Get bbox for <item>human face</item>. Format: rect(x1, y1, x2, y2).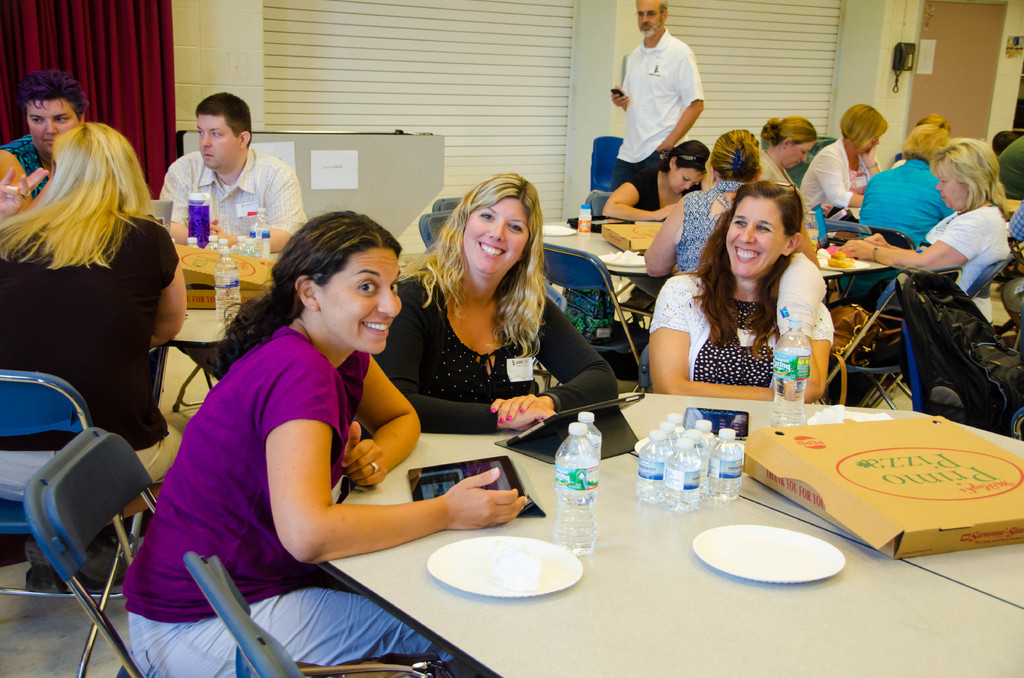
rect(787, 139, 813, 168).
